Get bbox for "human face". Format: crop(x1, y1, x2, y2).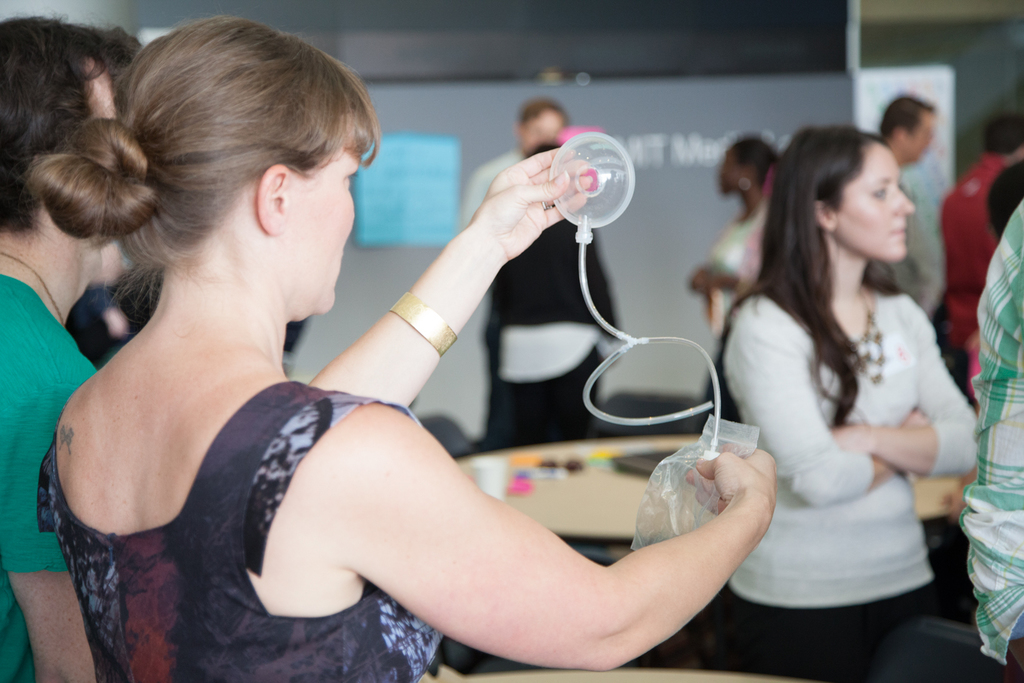
crop(719, 151, 740, 195).
